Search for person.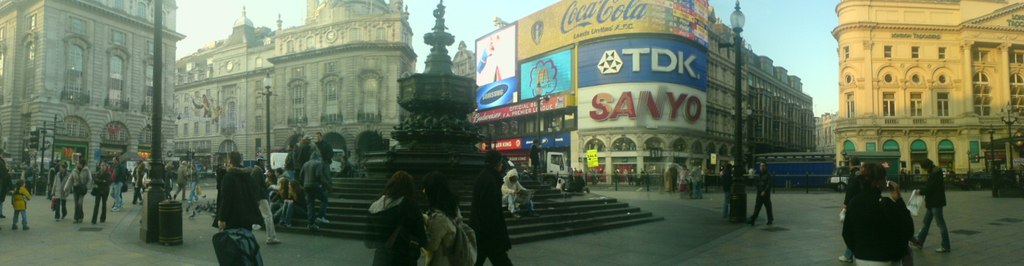
Found at box=[210, 151, 260, 232].
